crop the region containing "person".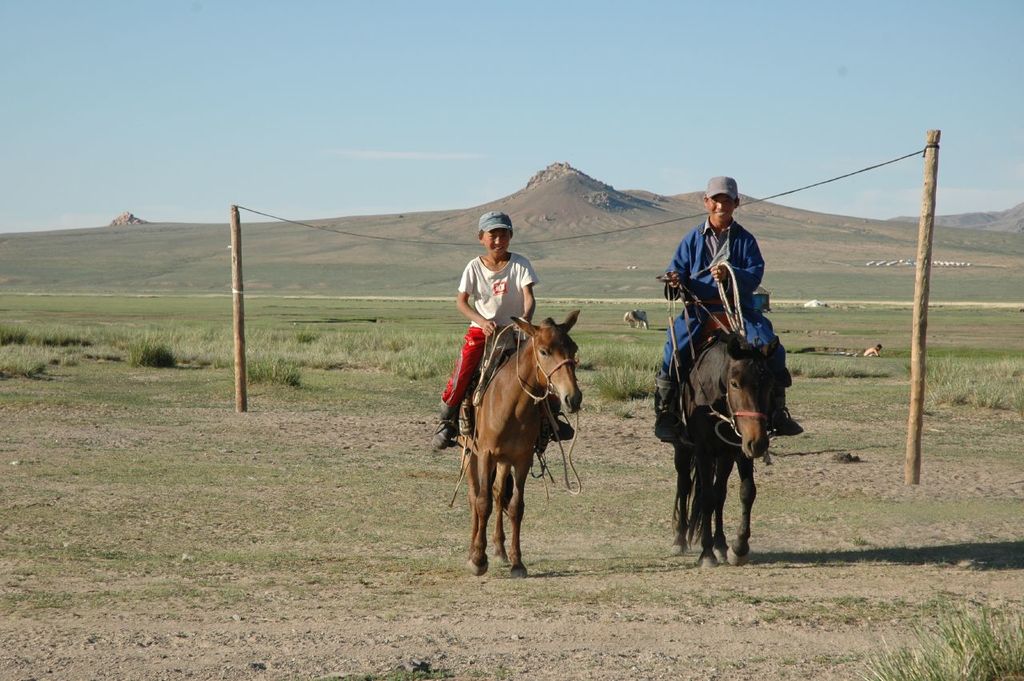
Crop region: locate(652, 215, 778, 599).
